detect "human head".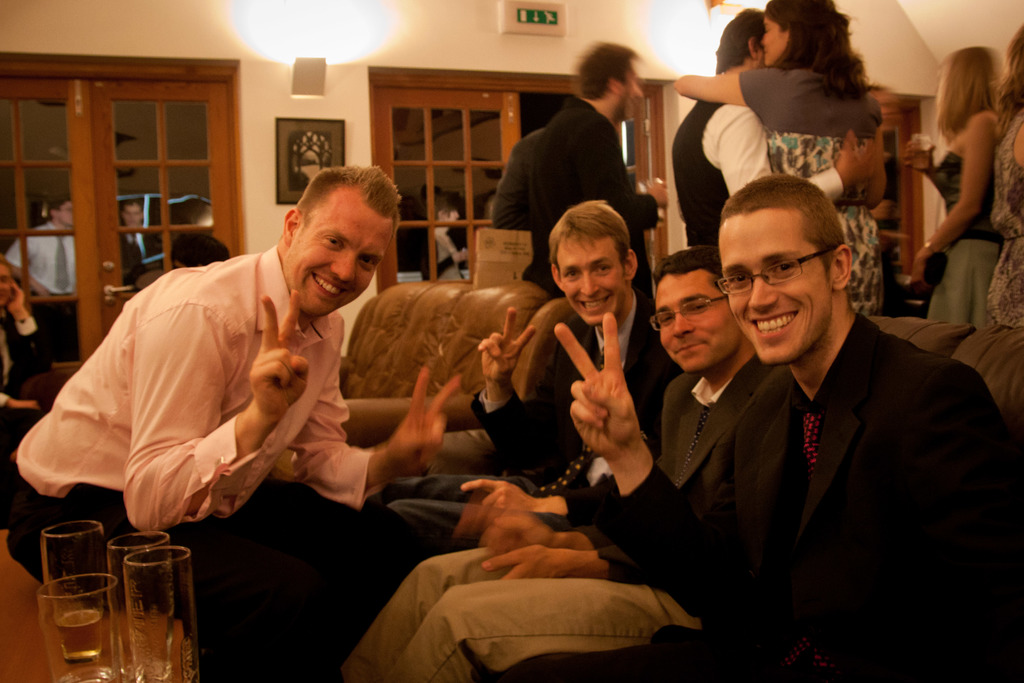
Detected at locate(657, 252, 739, 372).
